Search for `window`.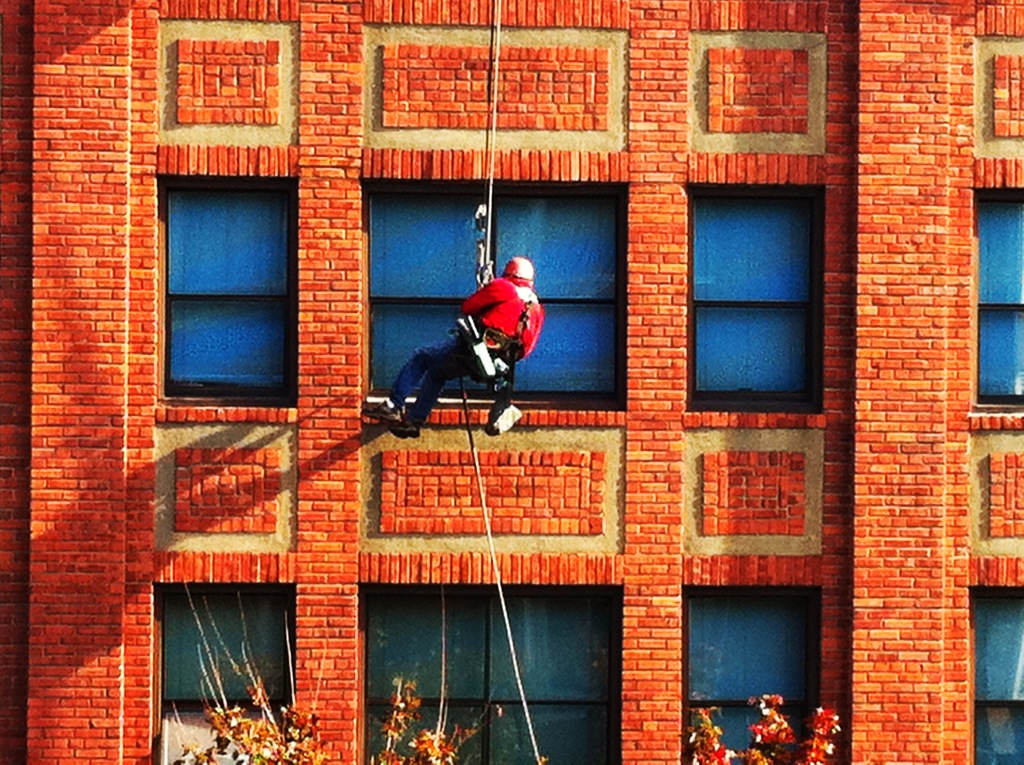
Found at x1=161 y1=184 x2=295 y2=403.
